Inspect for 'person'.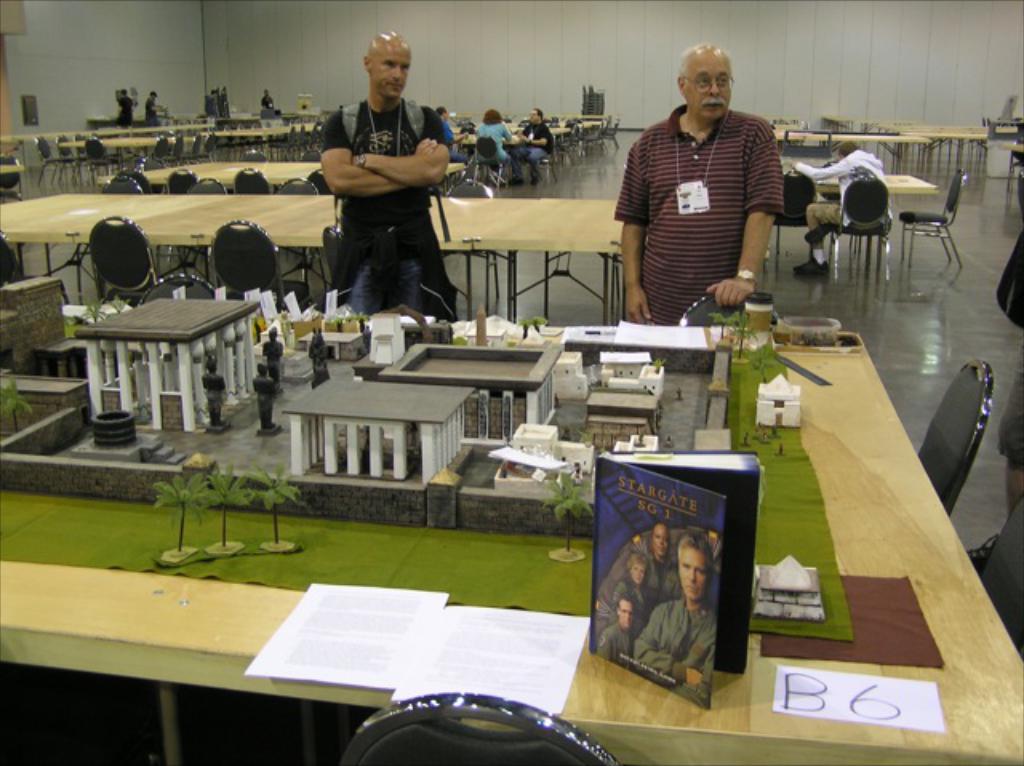
Inspection: Rect(509, 96, 558, 178).
